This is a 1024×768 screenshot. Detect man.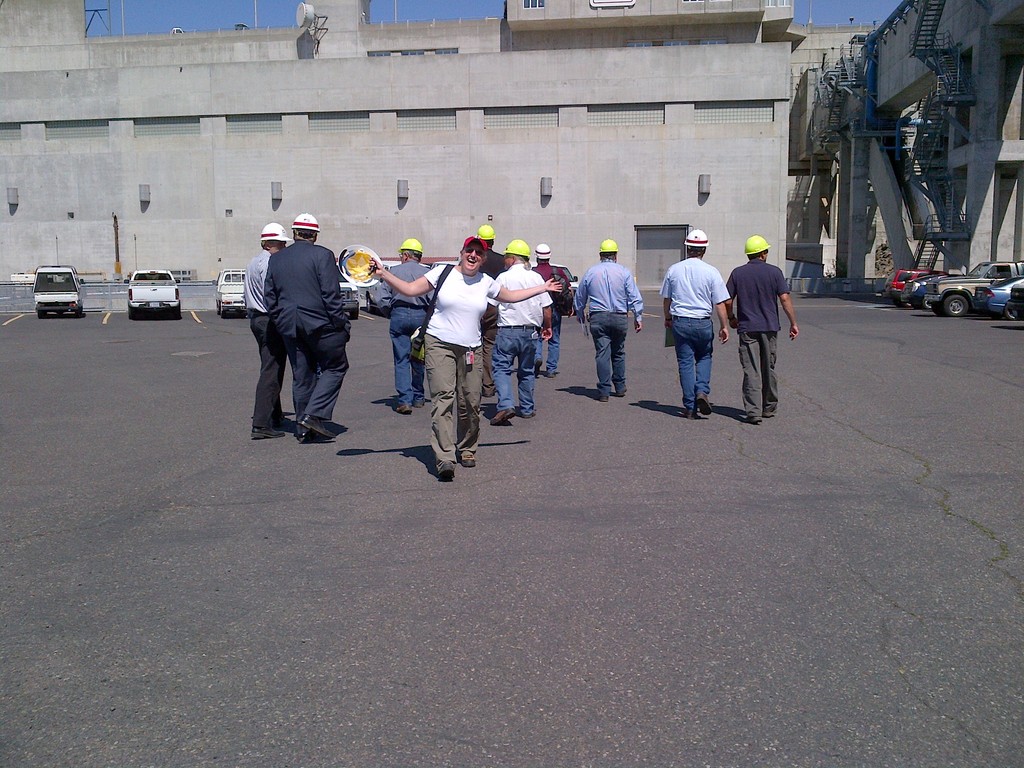
(490, 243, 558, 423).
